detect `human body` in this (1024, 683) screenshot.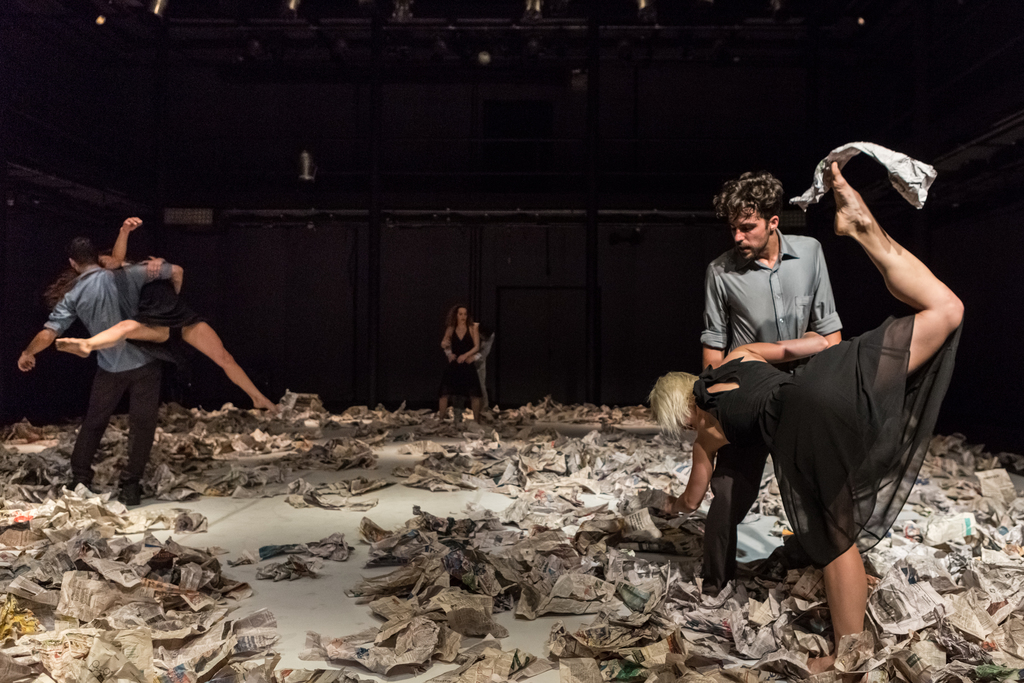
Detection: box(437, 323, 484, 413).
